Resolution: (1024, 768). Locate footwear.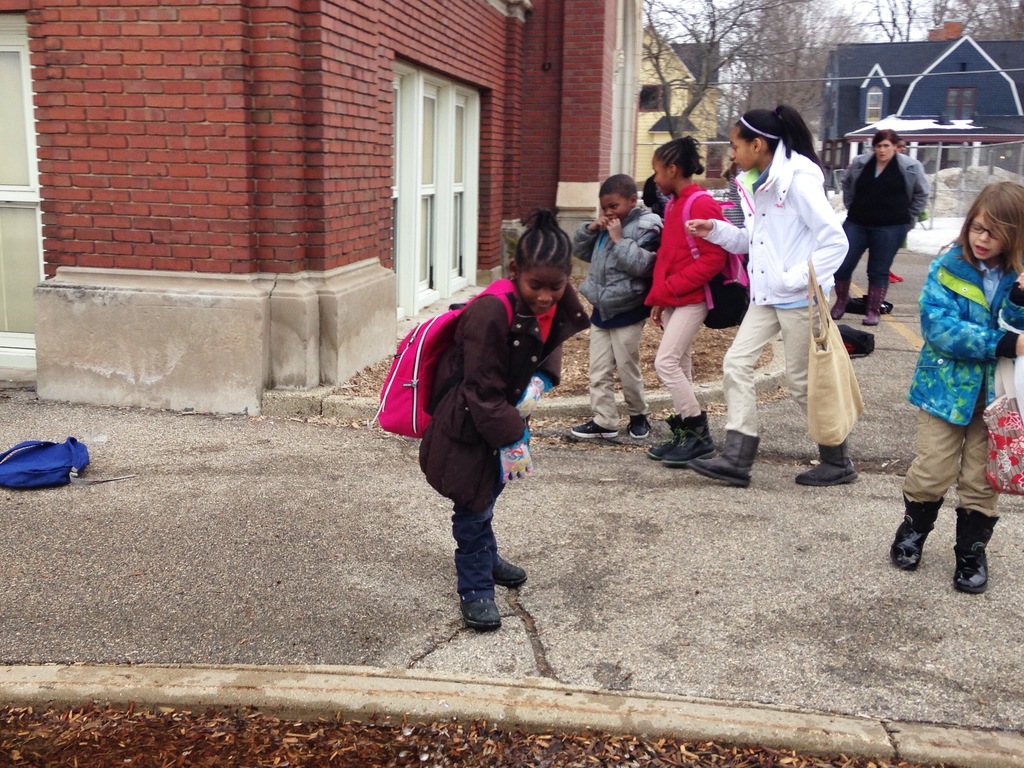
bbox=[571, 417, 620, 440].
